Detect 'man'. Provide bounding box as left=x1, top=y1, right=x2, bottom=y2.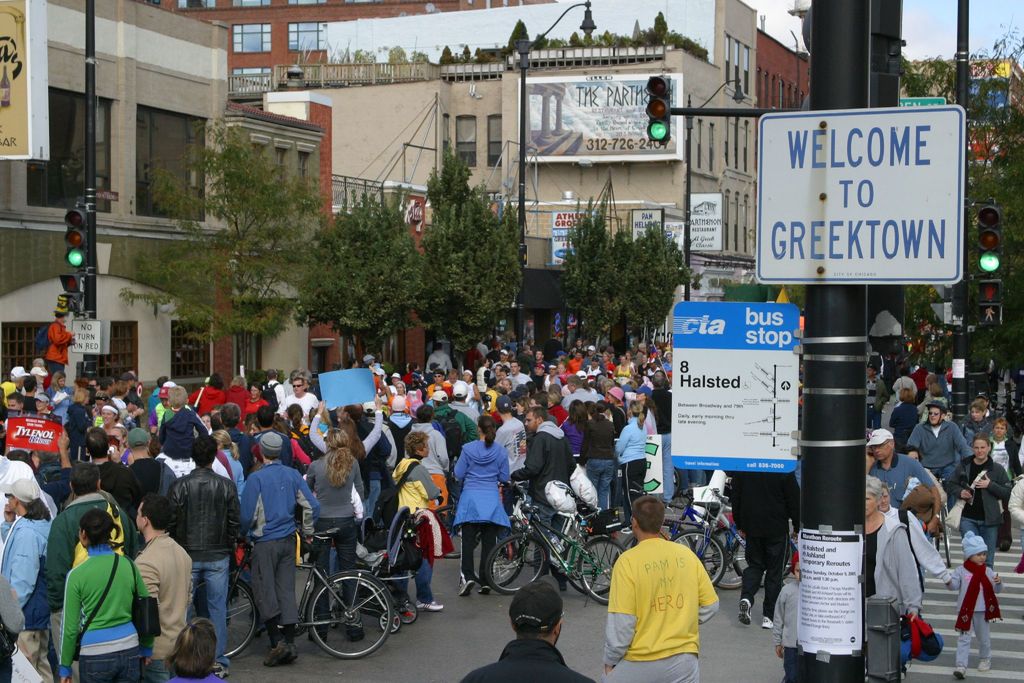
left=611, top=504, right=729, bottom=678.
